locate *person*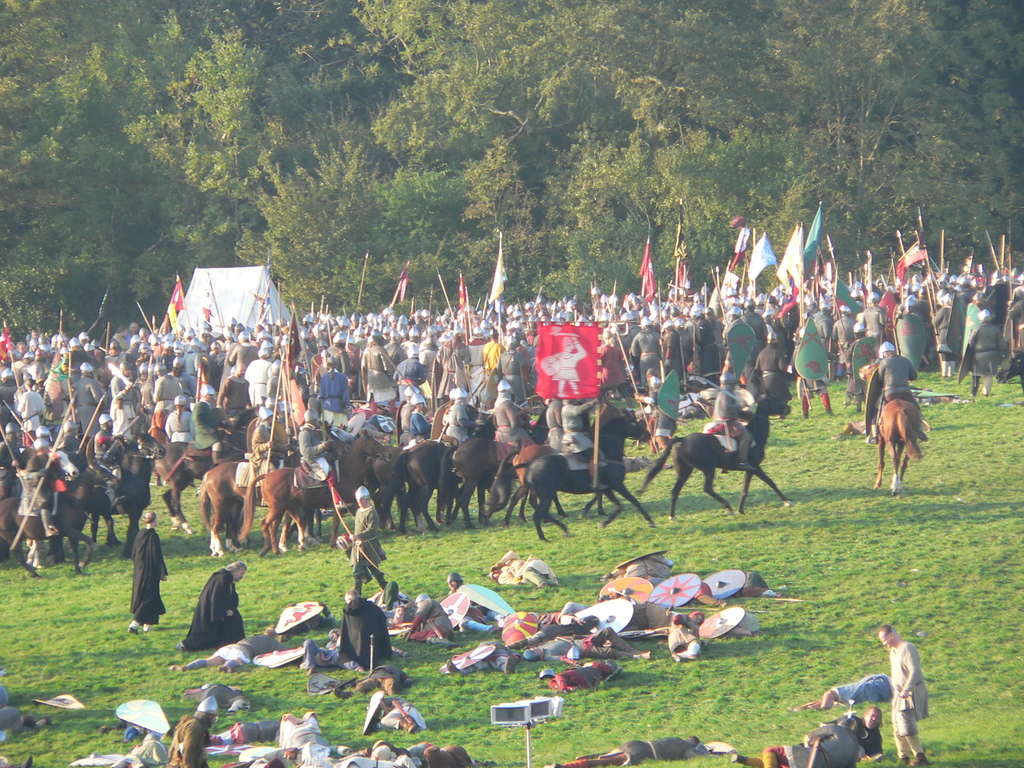
{"x1": 373, "y1": 689, "x2": 420, "y2": 737}
